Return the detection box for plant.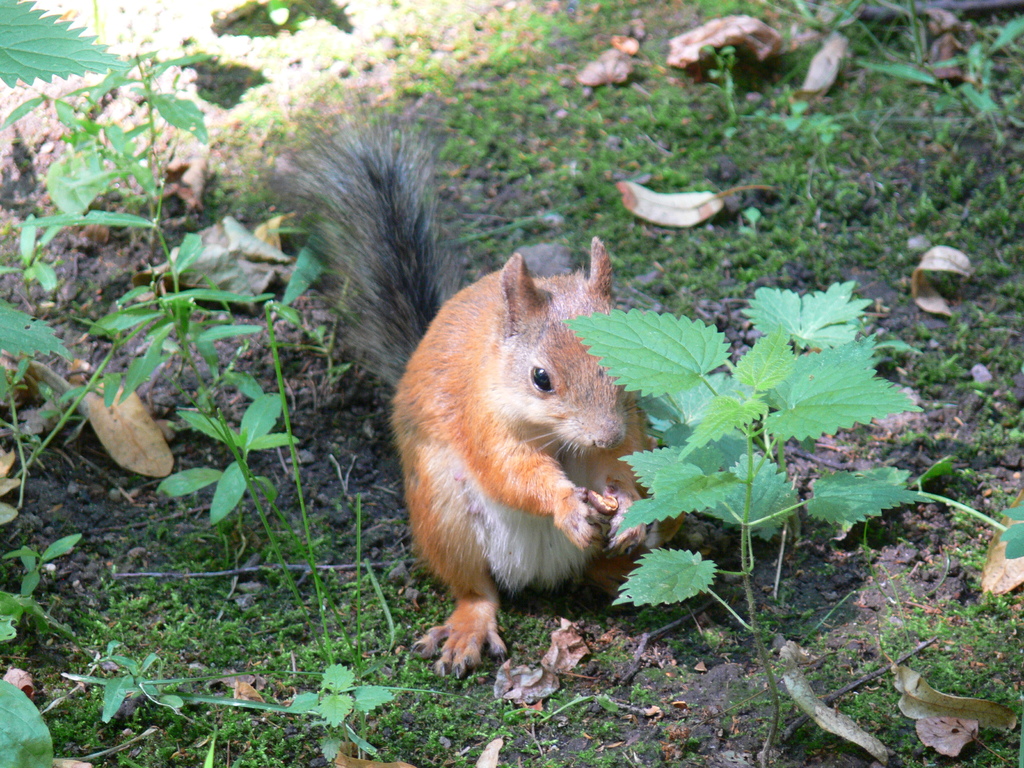
detection(559, 273, 943, 764).
